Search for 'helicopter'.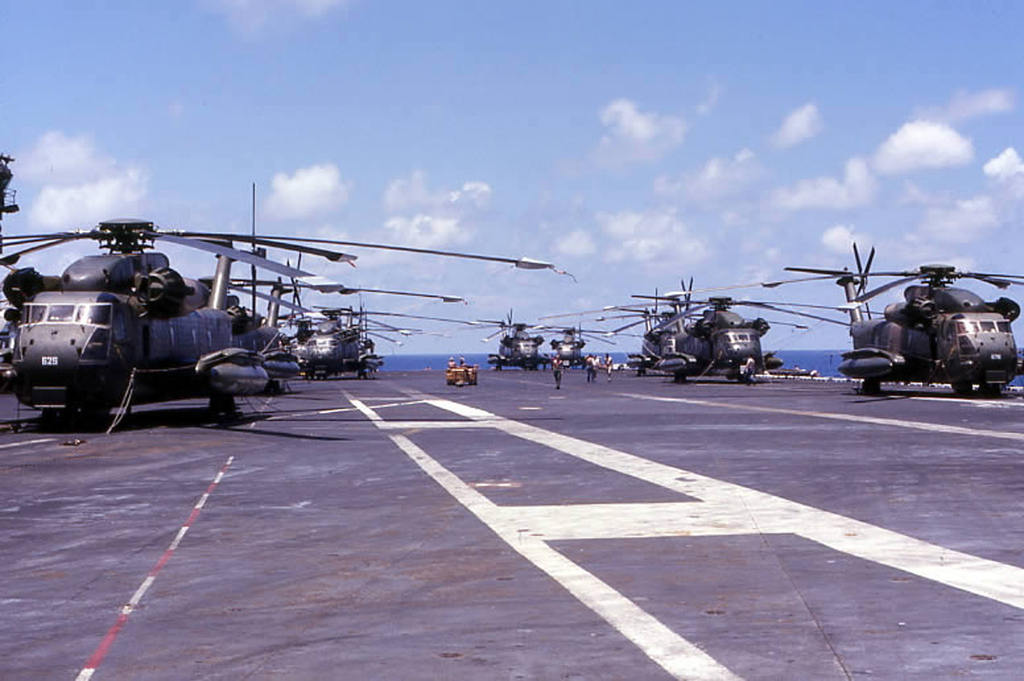
Found at l=268, t=306, r=448, b=370.
